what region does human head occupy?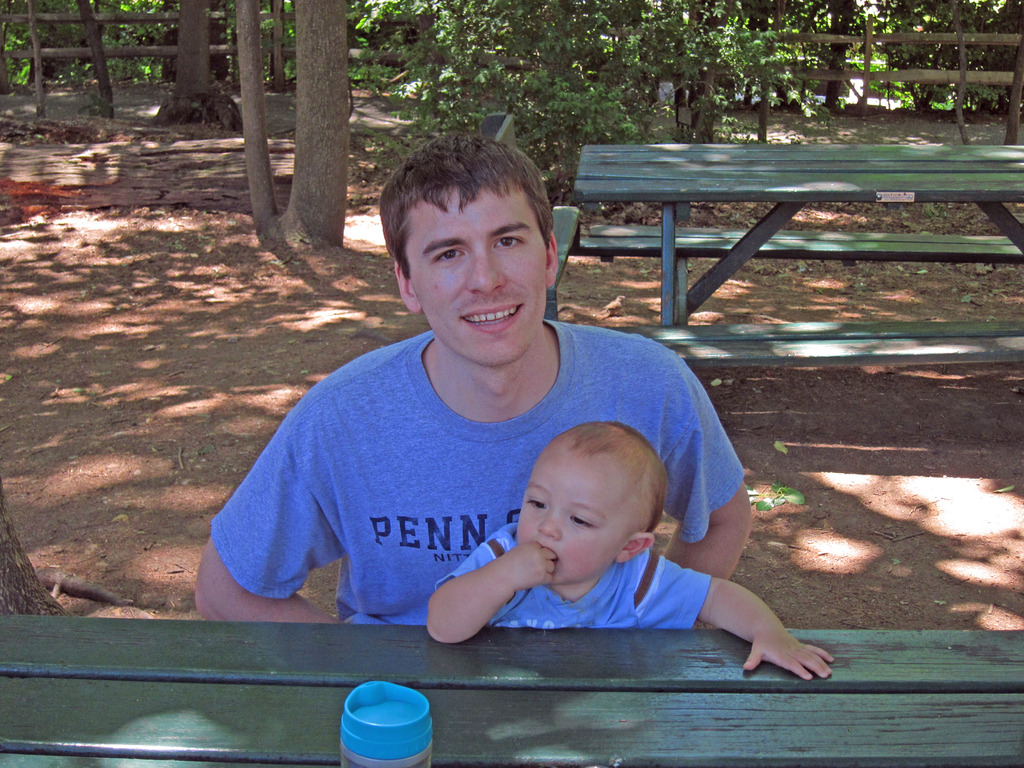
(368, 119, 562, 375).
